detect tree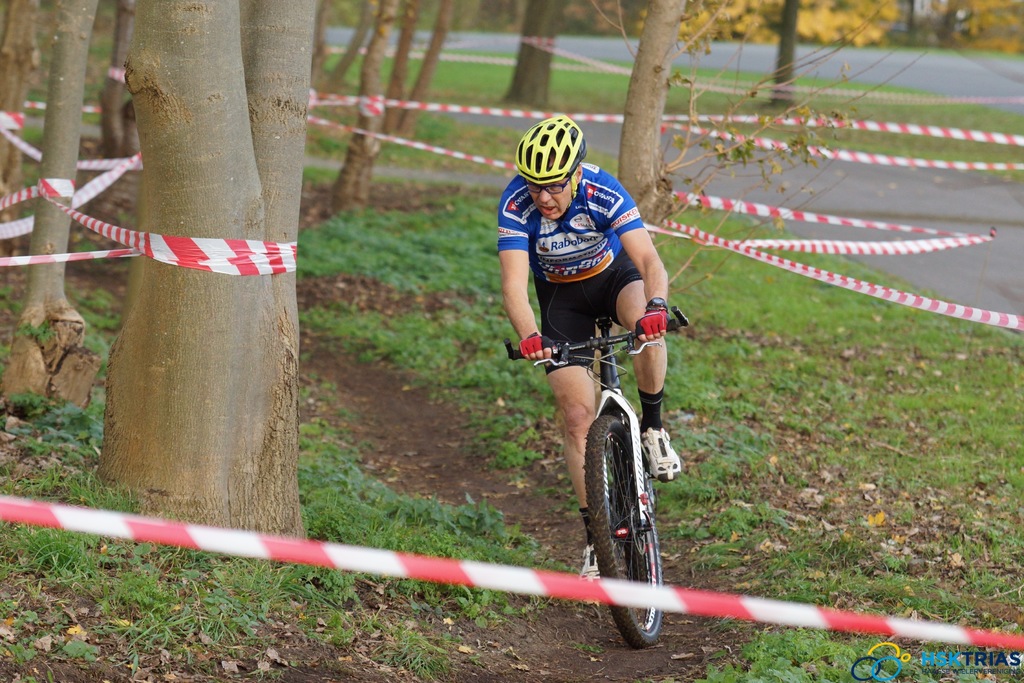
(0, 0, 111, 404)
